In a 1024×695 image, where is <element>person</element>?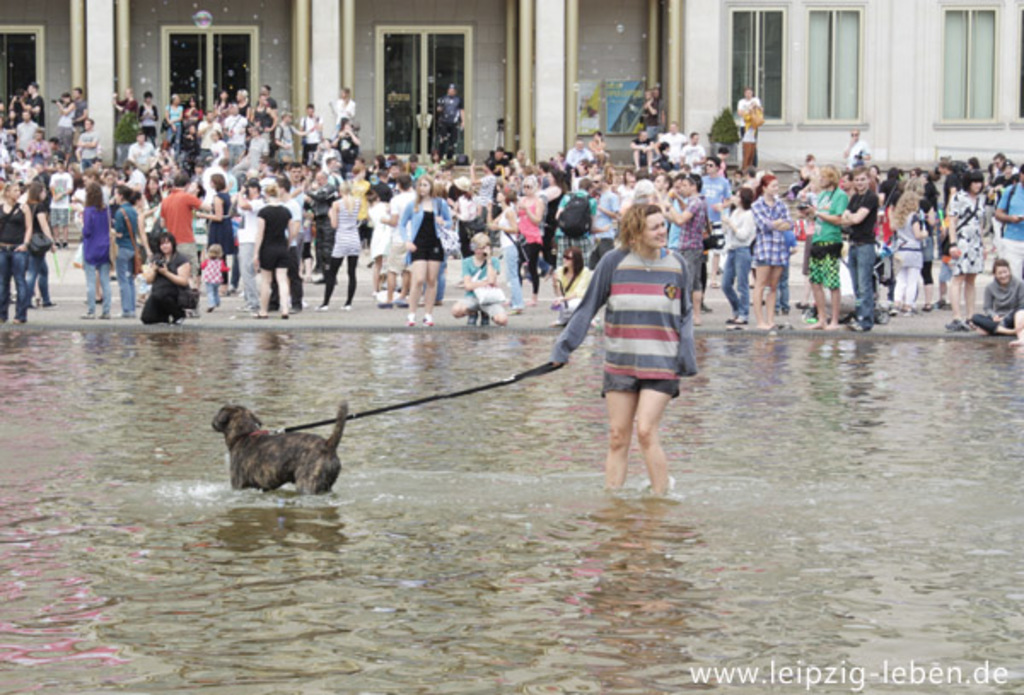
region(481, 140, 514, 176).
